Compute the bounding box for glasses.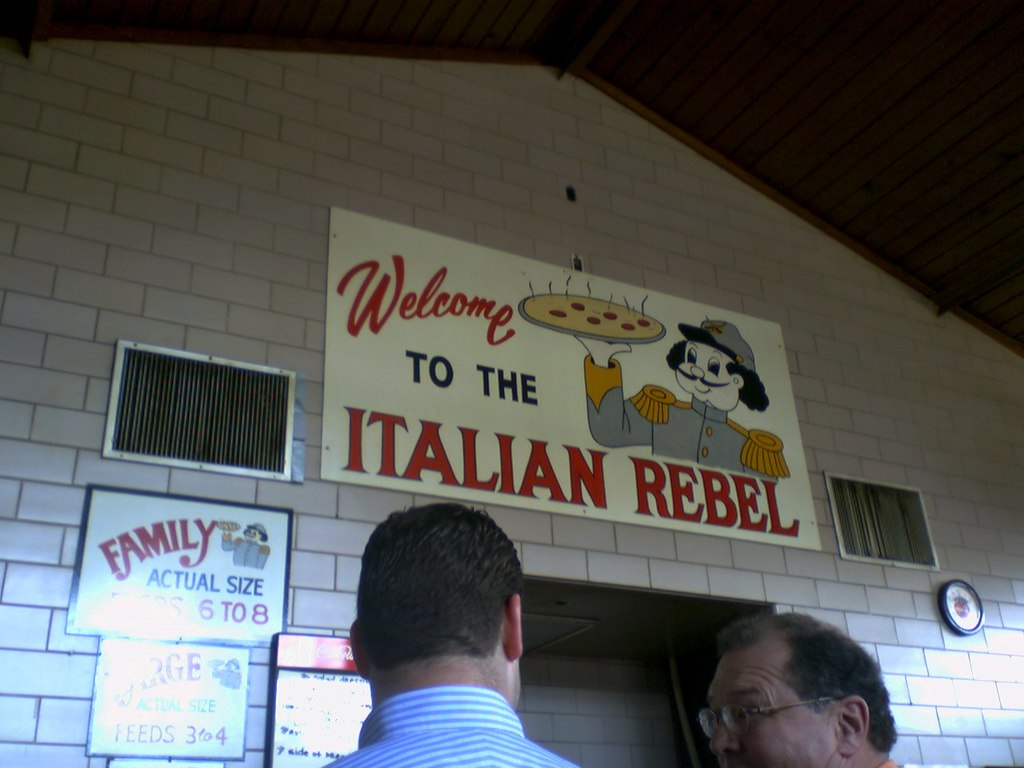
<box>698,696,833,742</box>.
